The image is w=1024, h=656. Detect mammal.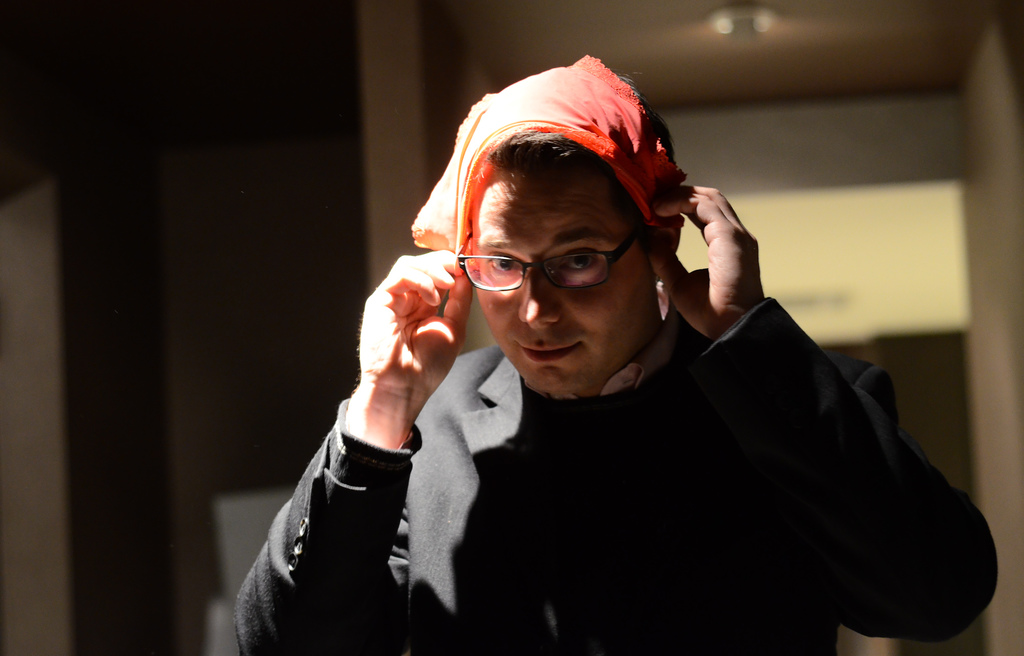
Detection: box=[250, 81, 1004, 630].
